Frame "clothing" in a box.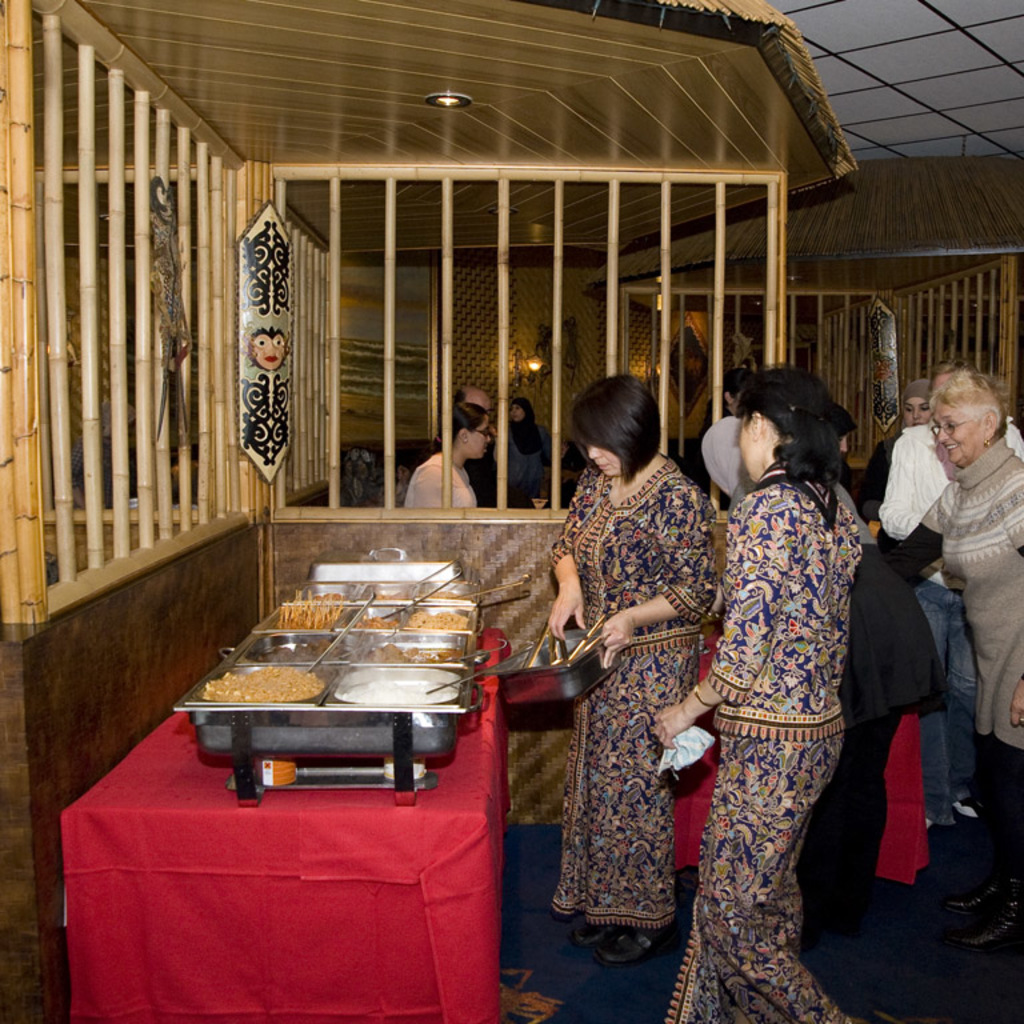
(840,463,855,499).
